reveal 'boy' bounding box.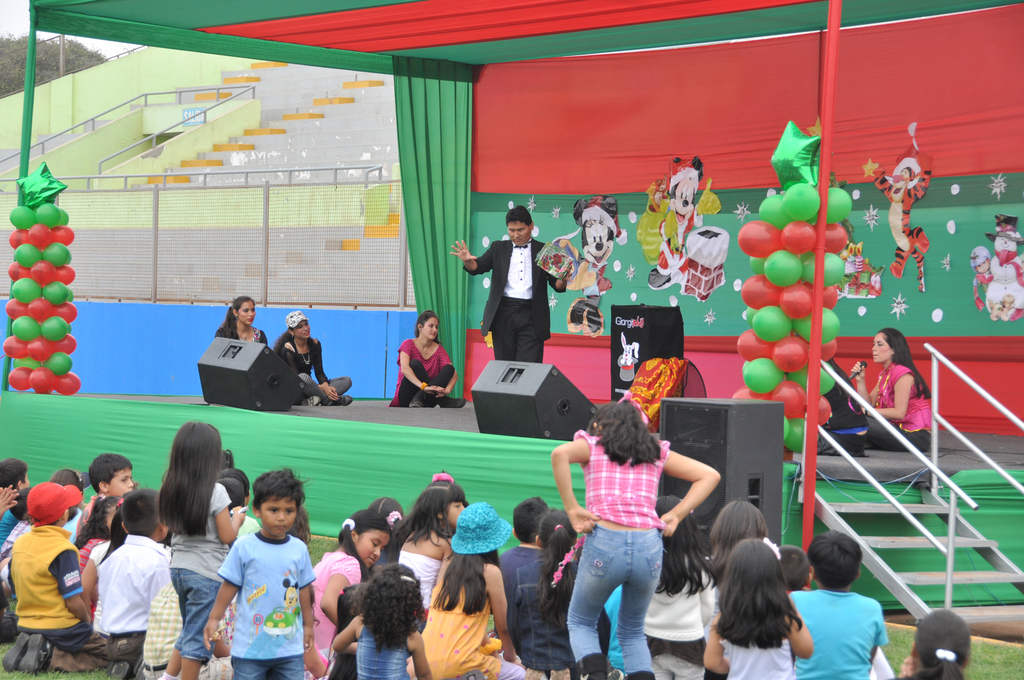
Revealed: Rect(780, 546, 811, 594).
